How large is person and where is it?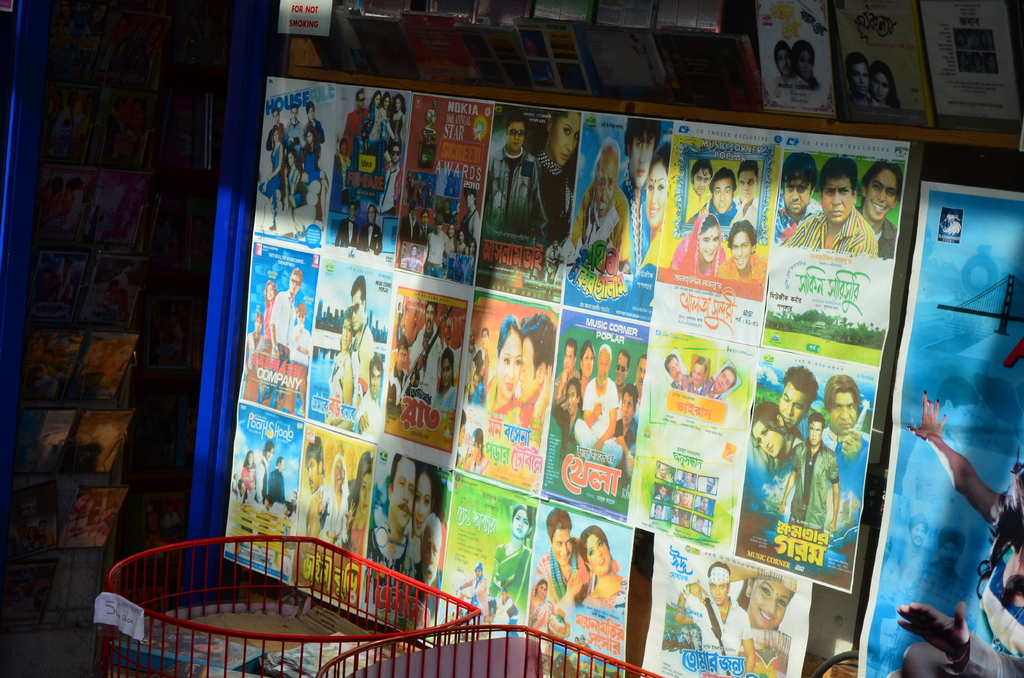
Bounding box: [776,367,819,431].
